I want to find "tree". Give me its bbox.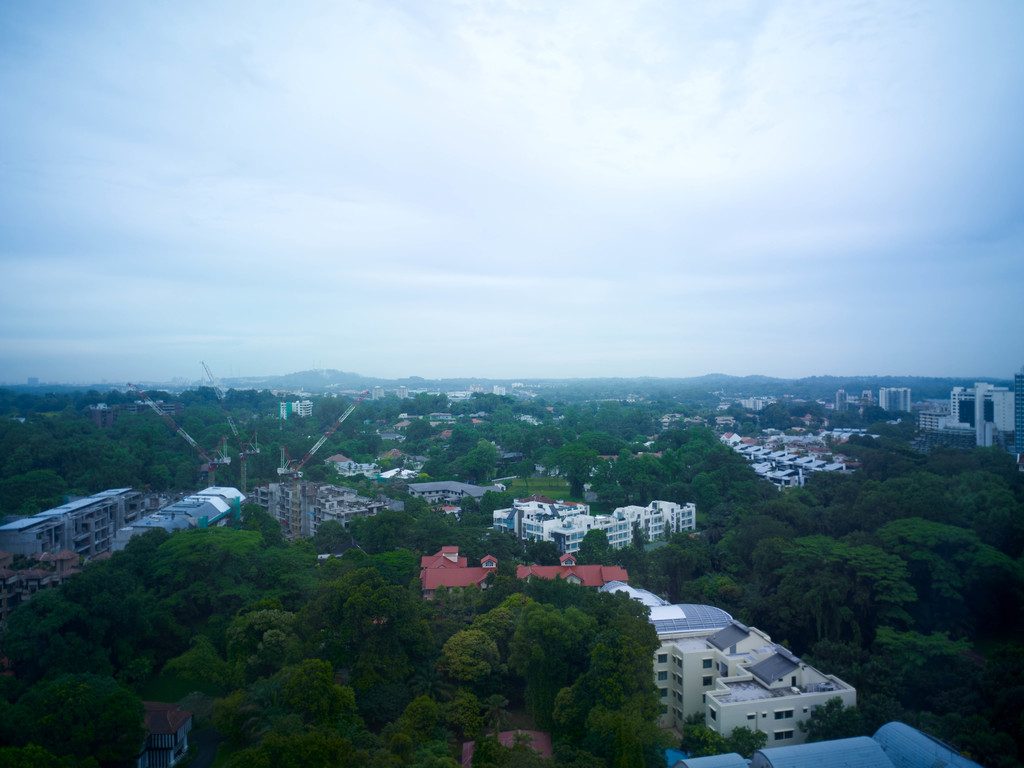
locate(334, 440, 360, 461).
